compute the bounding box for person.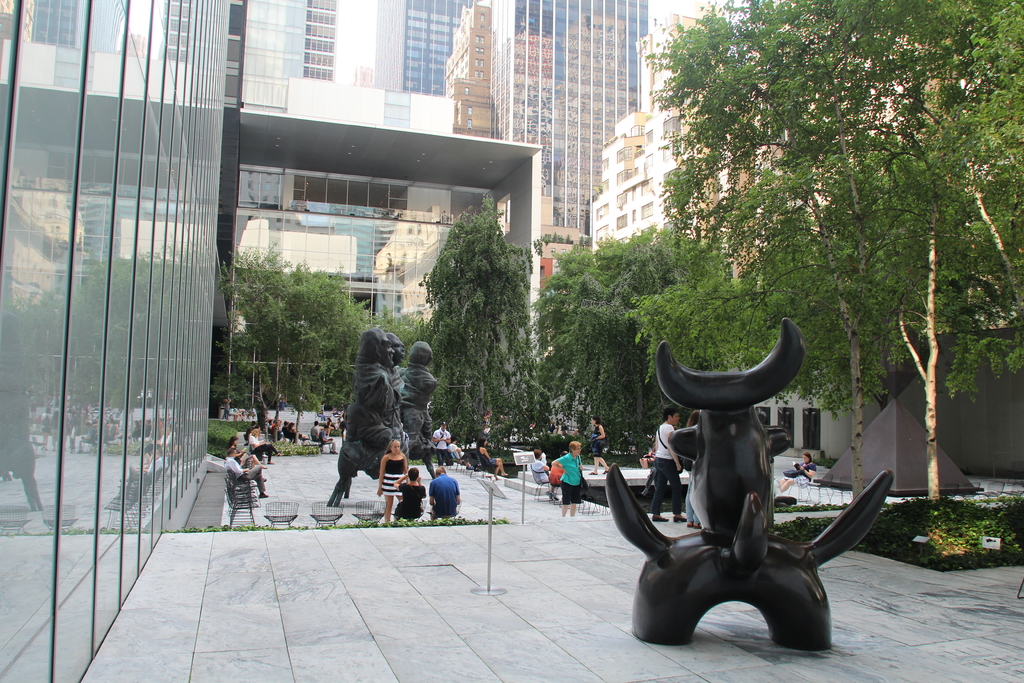
400/334/441/456.
